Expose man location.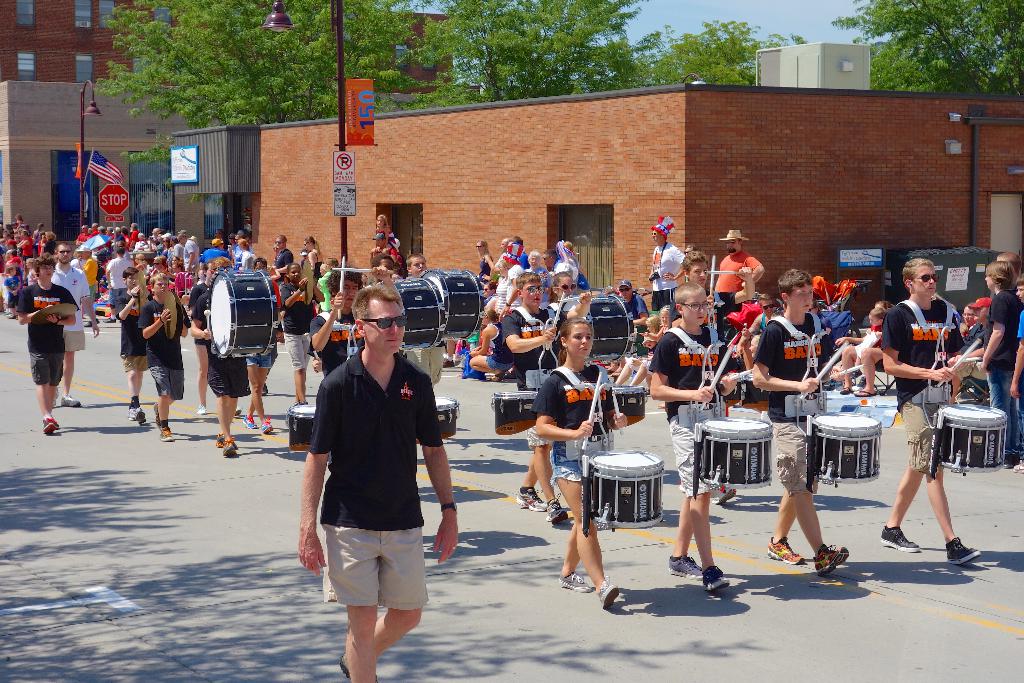
Exposed at l=246, t=254, r=285, b=399.
